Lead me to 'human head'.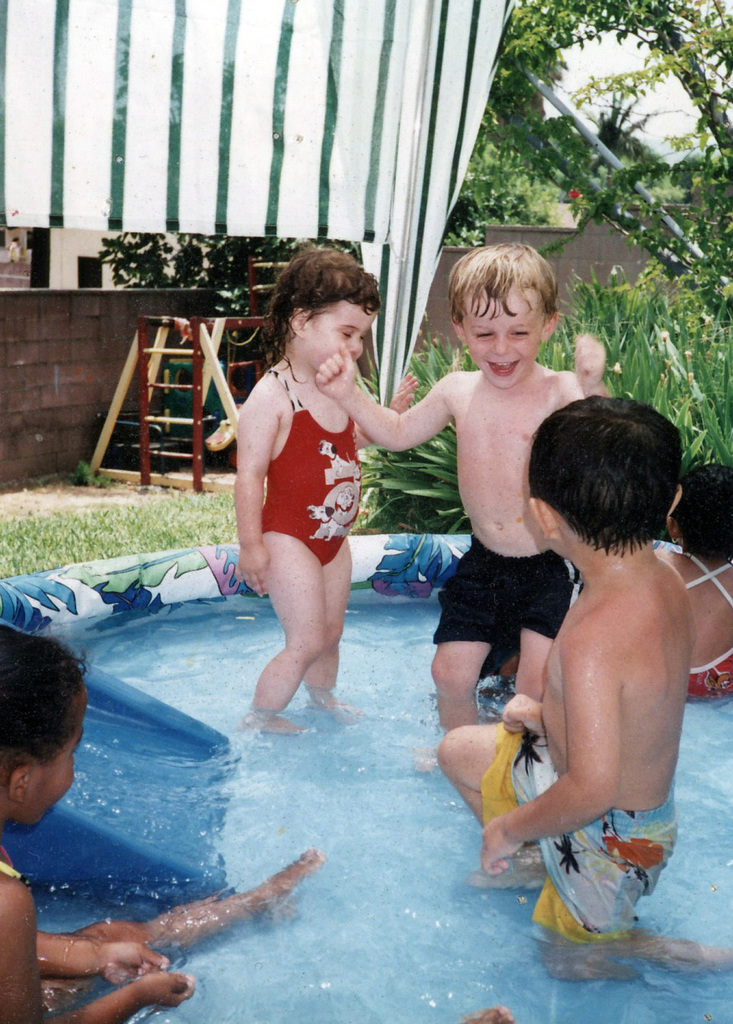
Lead to bbox=(437, 234, 574, 381).
